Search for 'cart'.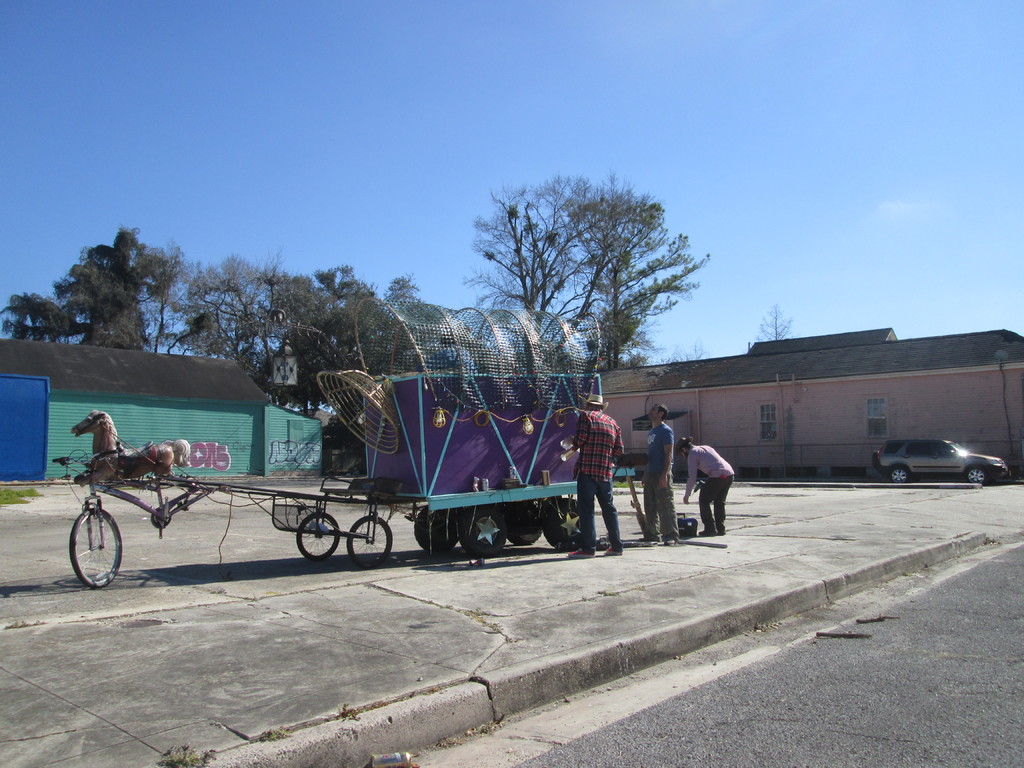
Found at x1=52 y1=295 x2=639 y2=587.
